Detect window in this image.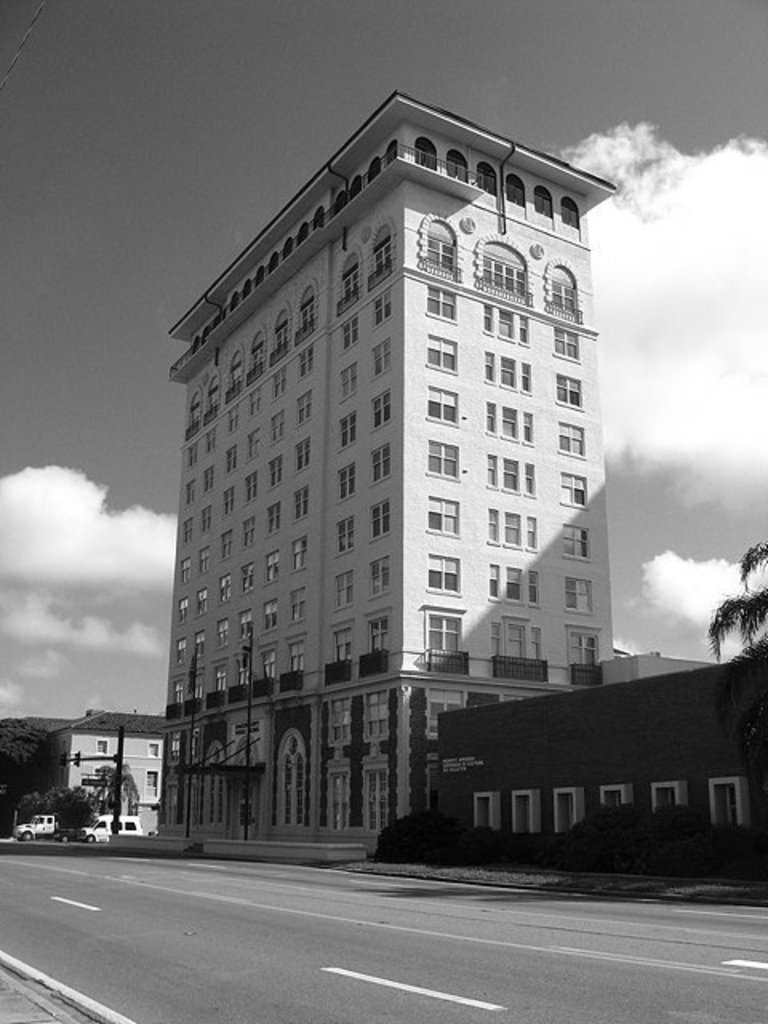
Detection: {"left": 482, "top": 350, "right": 533, "bottom": 392}.
